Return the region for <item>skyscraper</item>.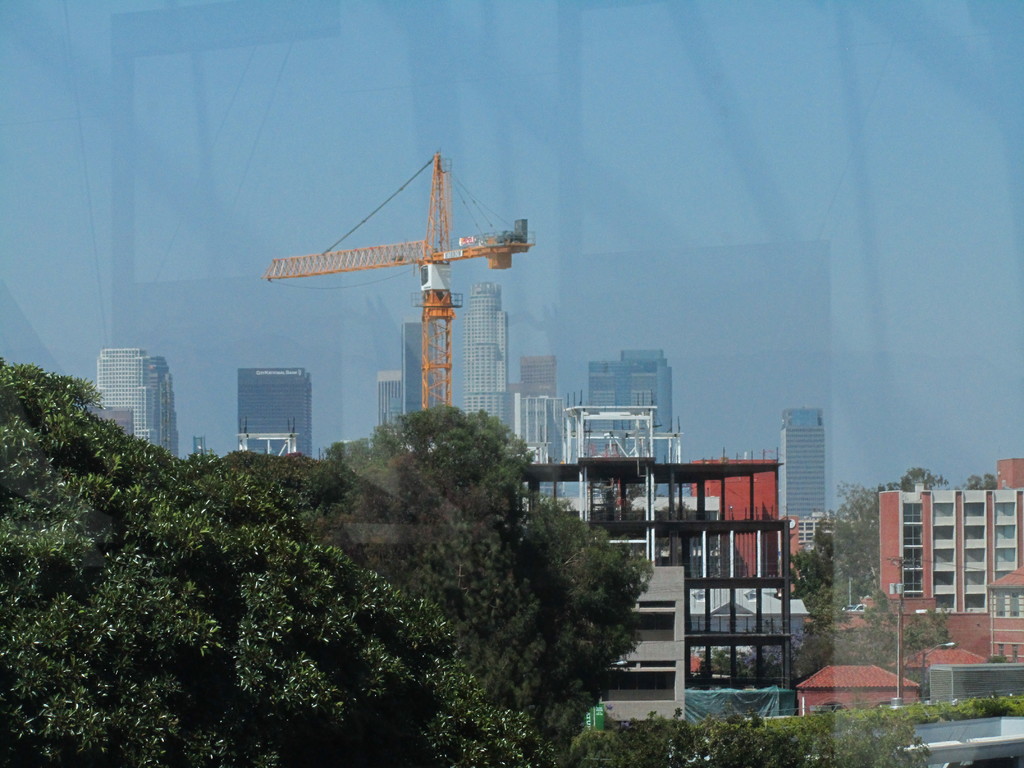
crop(689, 452, 777, 595).
